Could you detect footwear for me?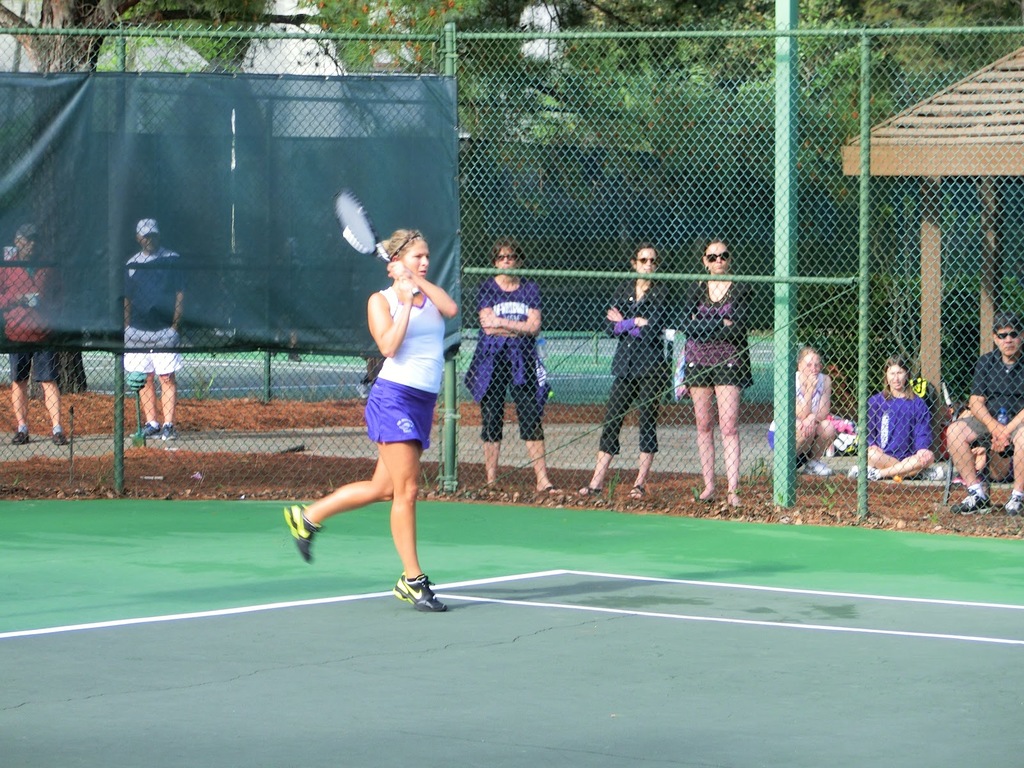
Detection result: box(920, 465, 946, 478).
